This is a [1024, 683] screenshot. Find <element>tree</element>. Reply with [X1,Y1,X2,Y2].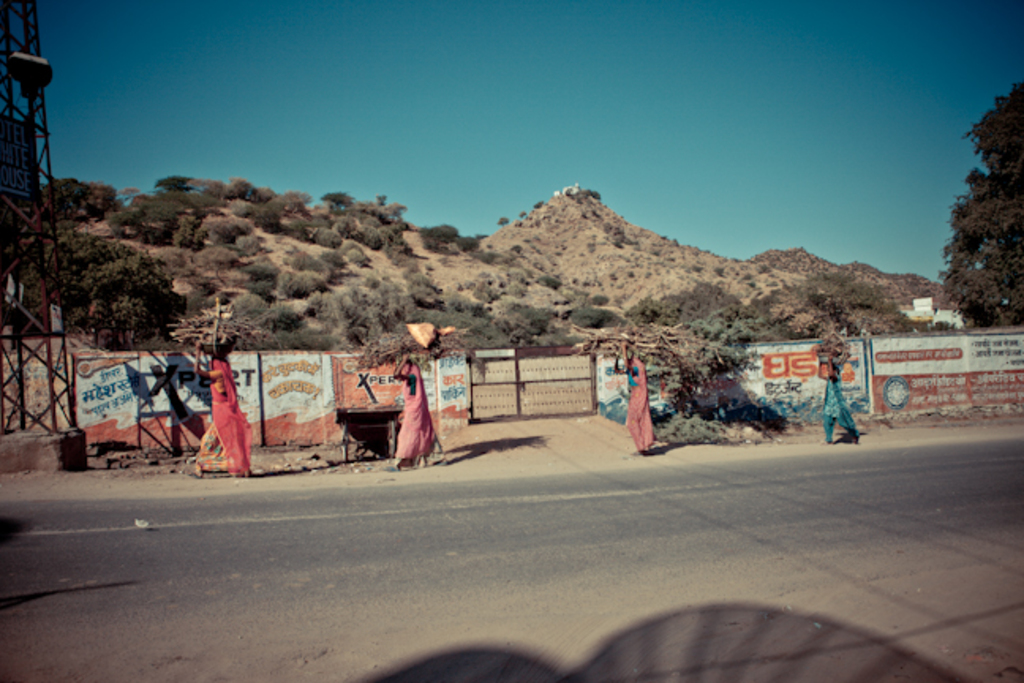
[322,187,352,221].
